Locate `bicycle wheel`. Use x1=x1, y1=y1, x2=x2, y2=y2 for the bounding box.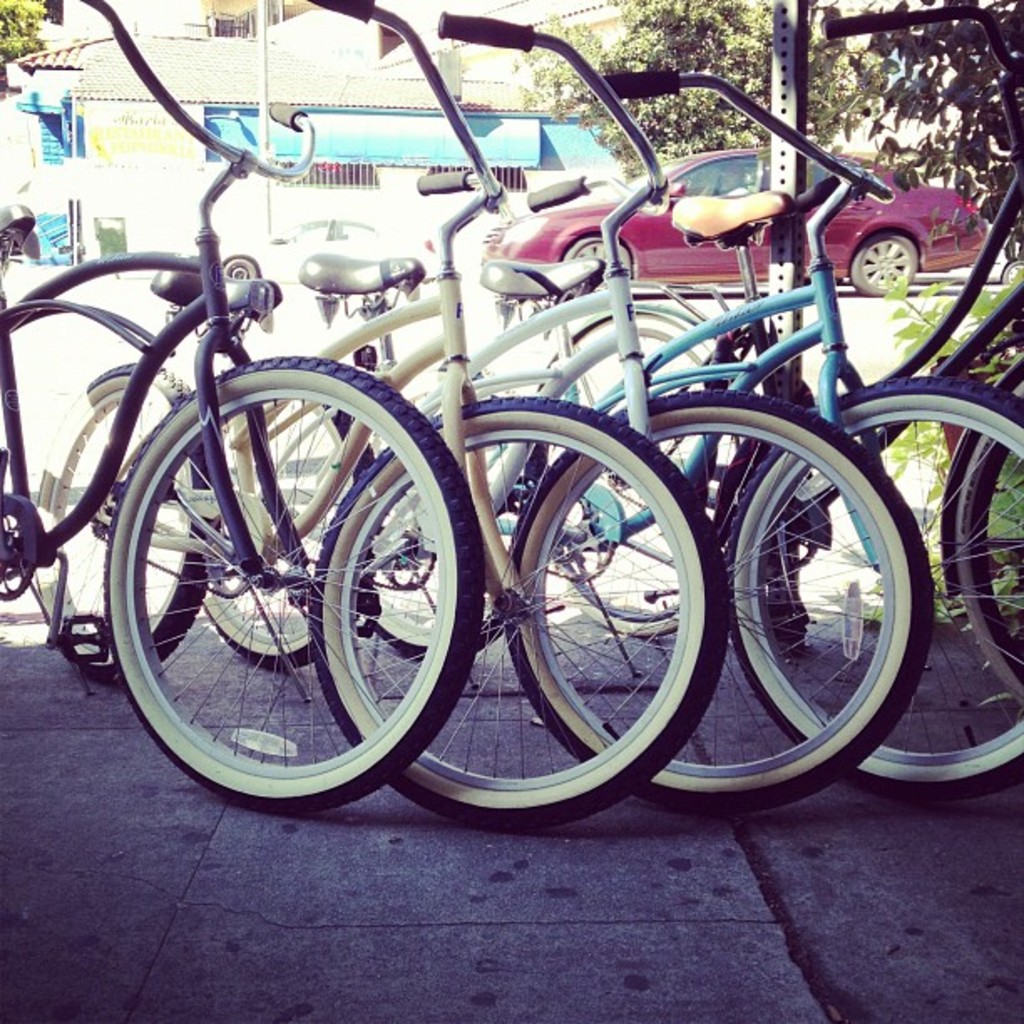
x1=547, y1=316, x2=708, y2=467.
